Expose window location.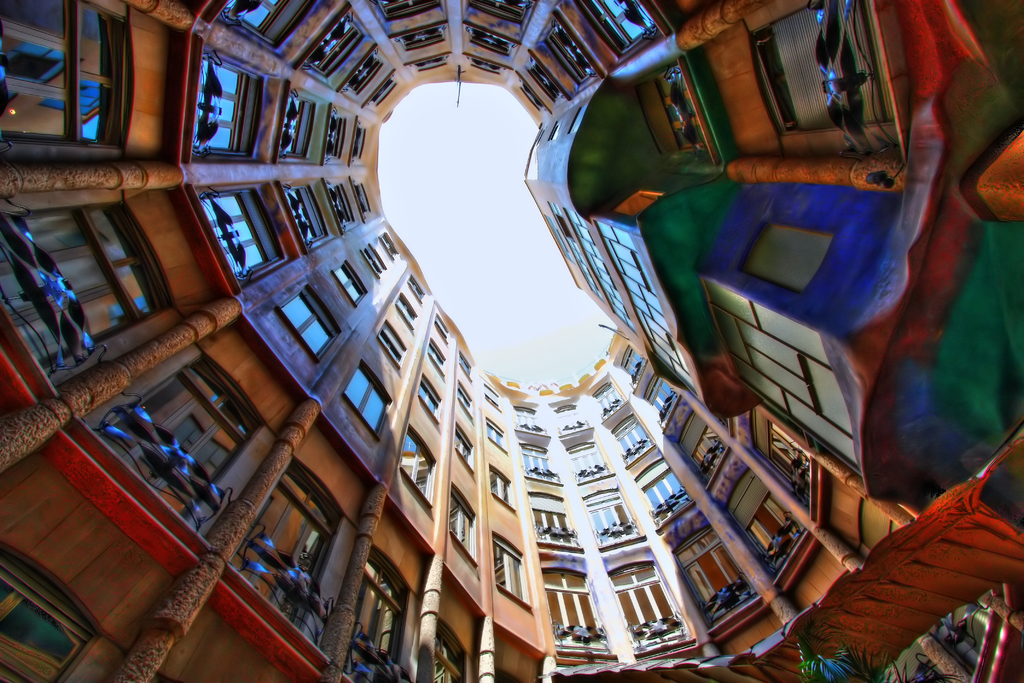
Exposed at locate(644, 378, 680, 418).
